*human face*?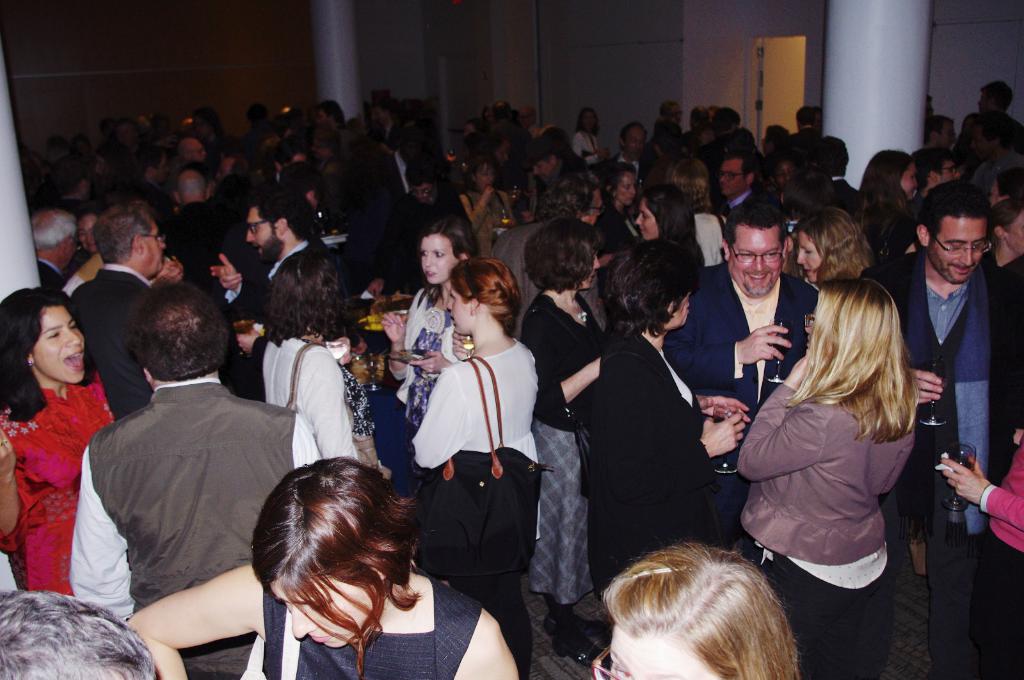
<bbox>239, 211, 277, 252</bbox>
